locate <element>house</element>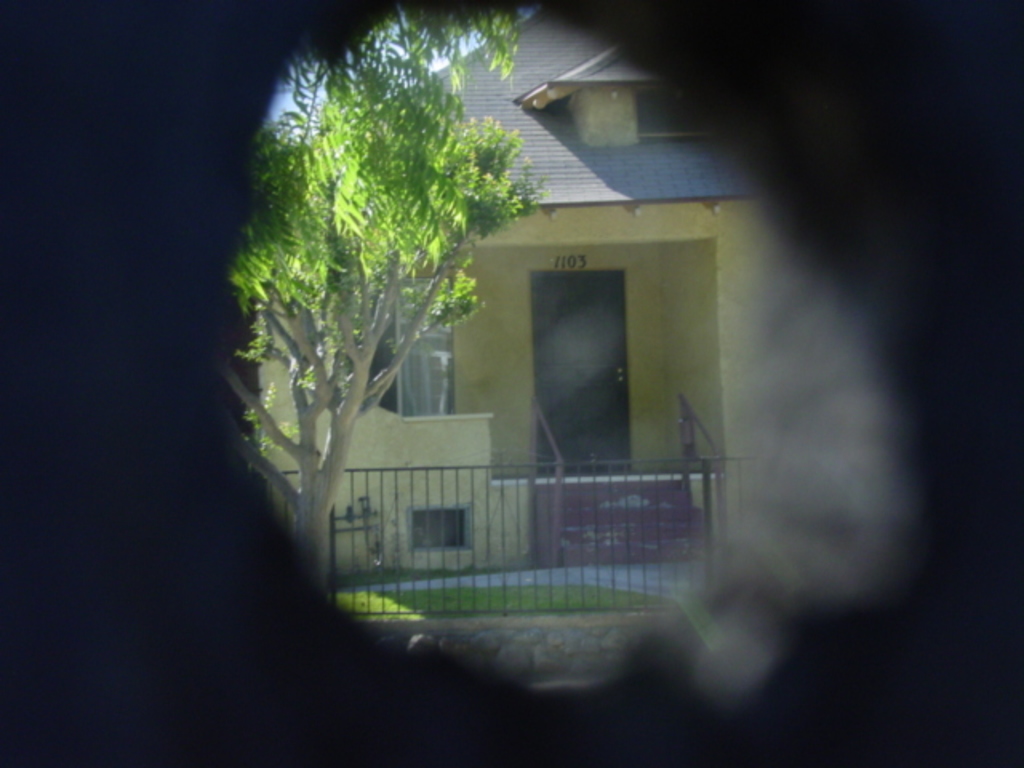
[251, 6, 795, 578]
